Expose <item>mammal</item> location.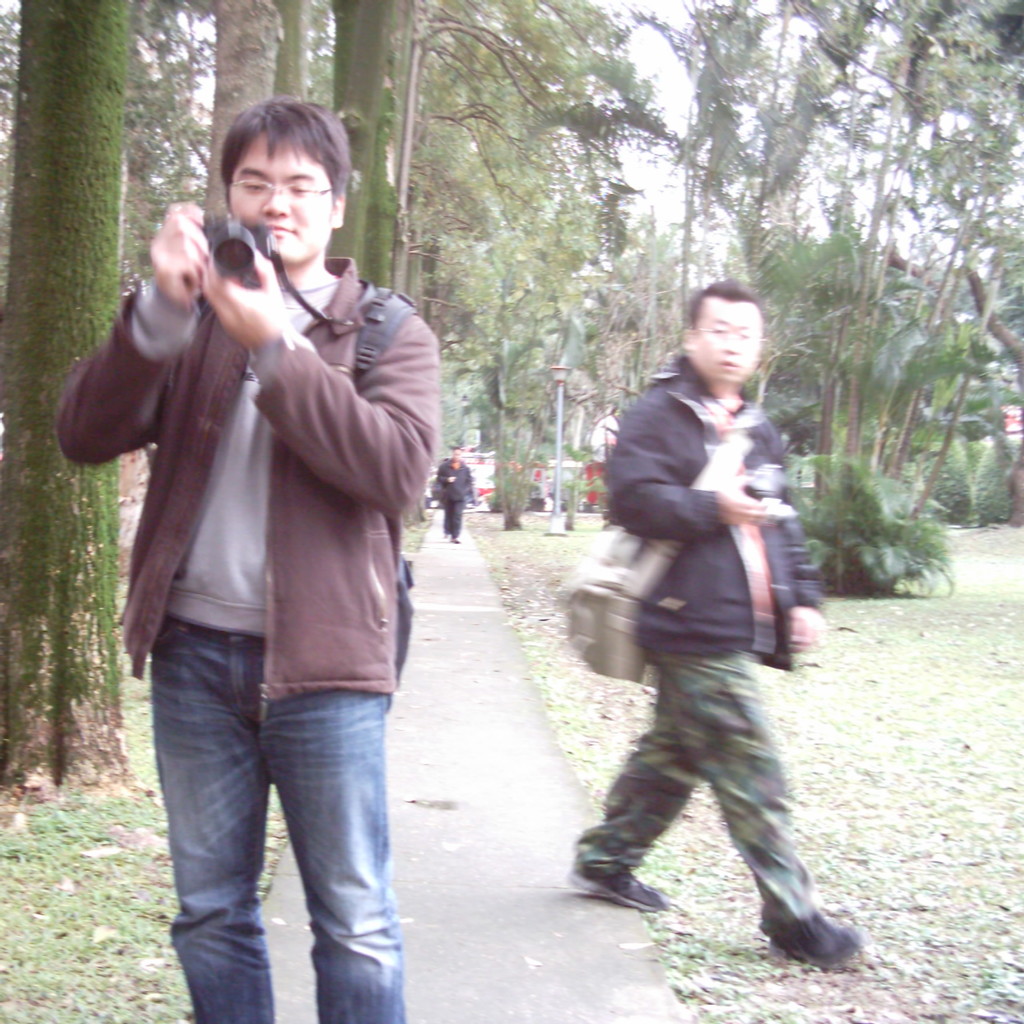
Exposed at rect(440, 450, 475, 543).
